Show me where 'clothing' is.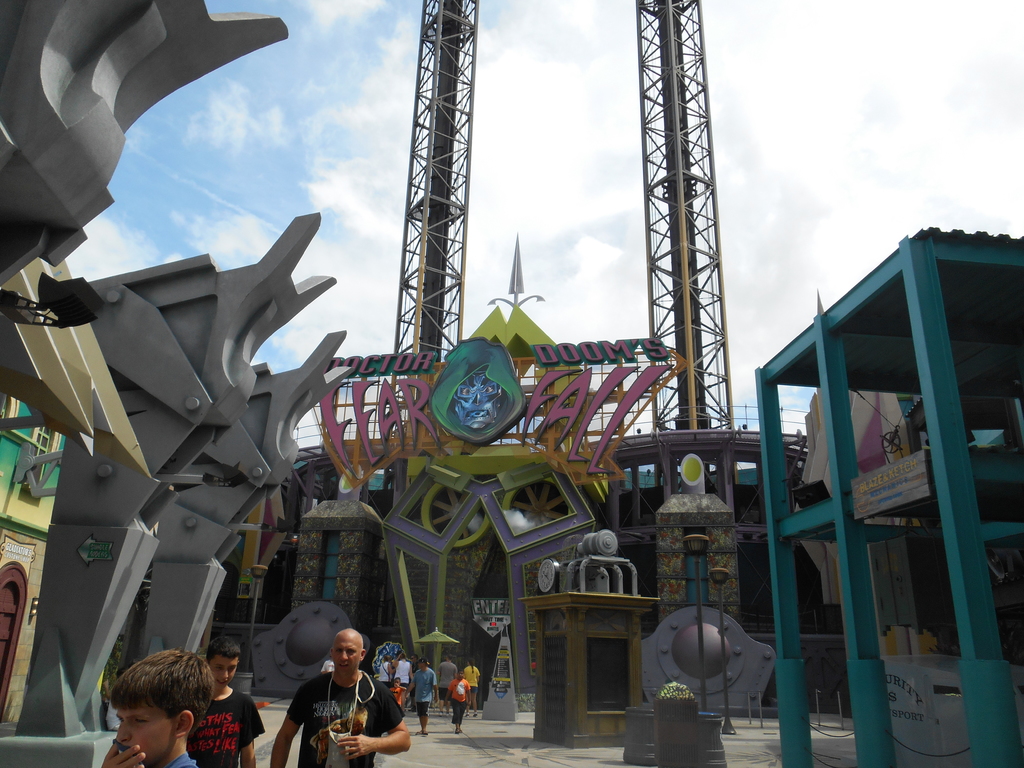
'clothing' is at crop(412, 667, 437, 720).
